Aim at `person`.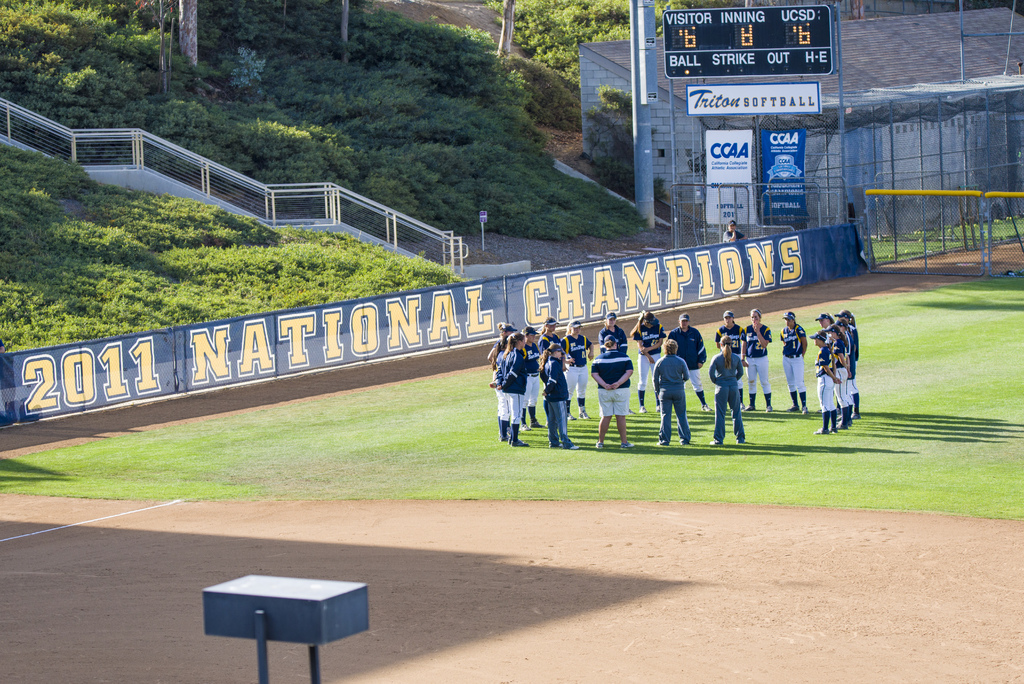
Aimed at 559, 319, 593, 423.
